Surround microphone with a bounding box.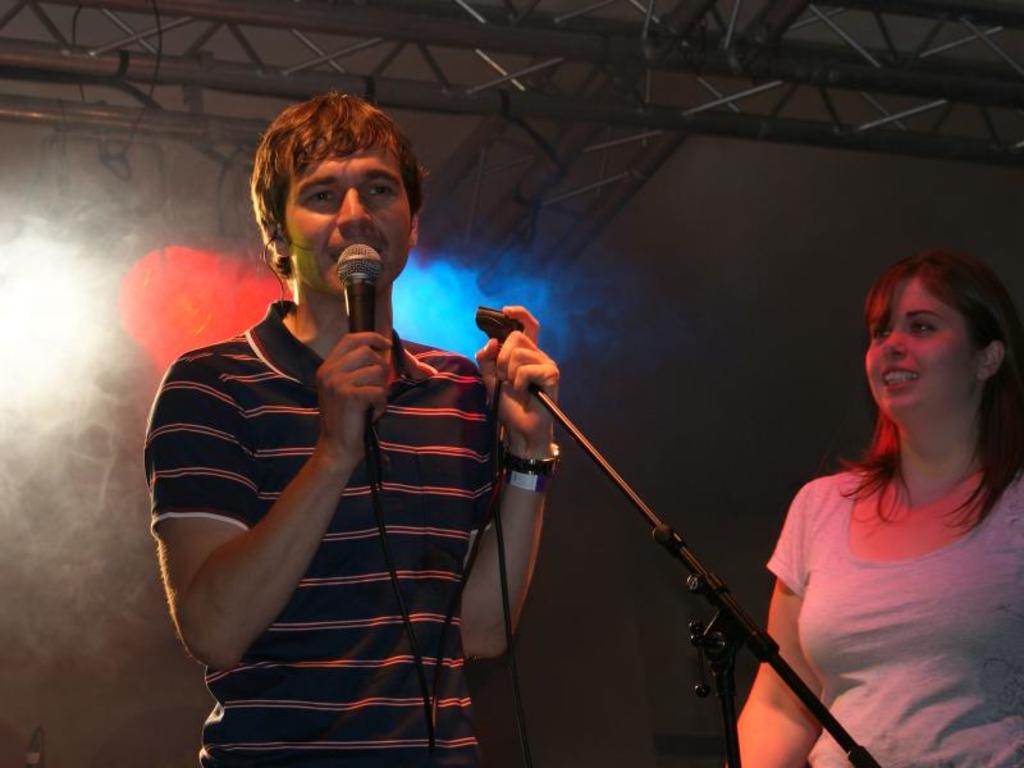
crop(332, 239, 384, 332).
